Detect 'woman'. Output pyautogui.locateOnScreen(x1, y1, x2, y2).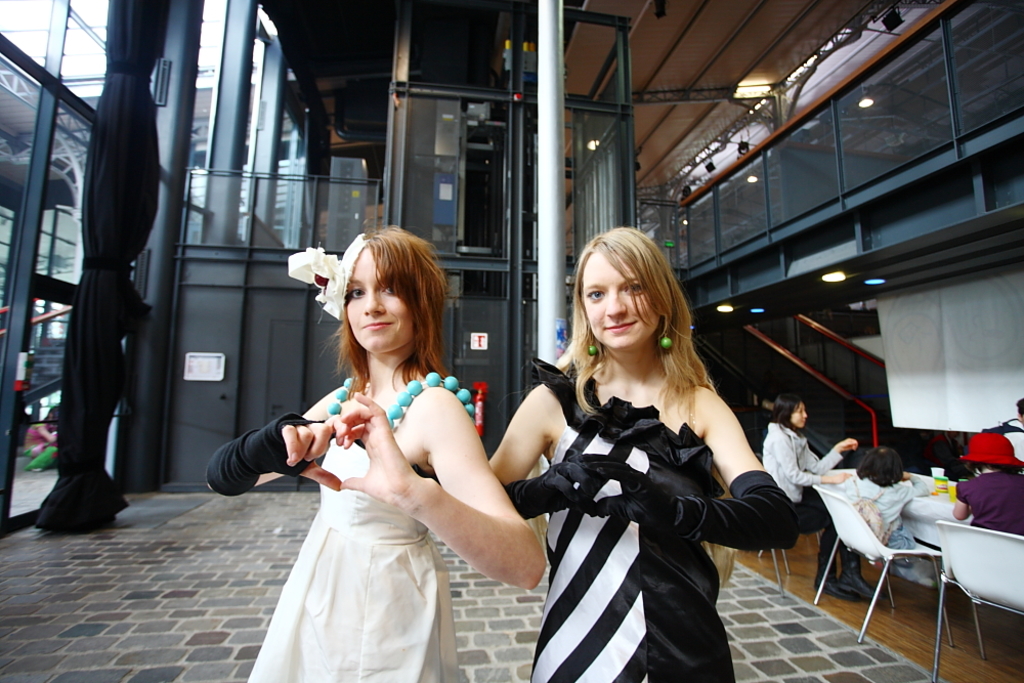
pyautogui.locateOnScreen(237, 239, 520, 675).
